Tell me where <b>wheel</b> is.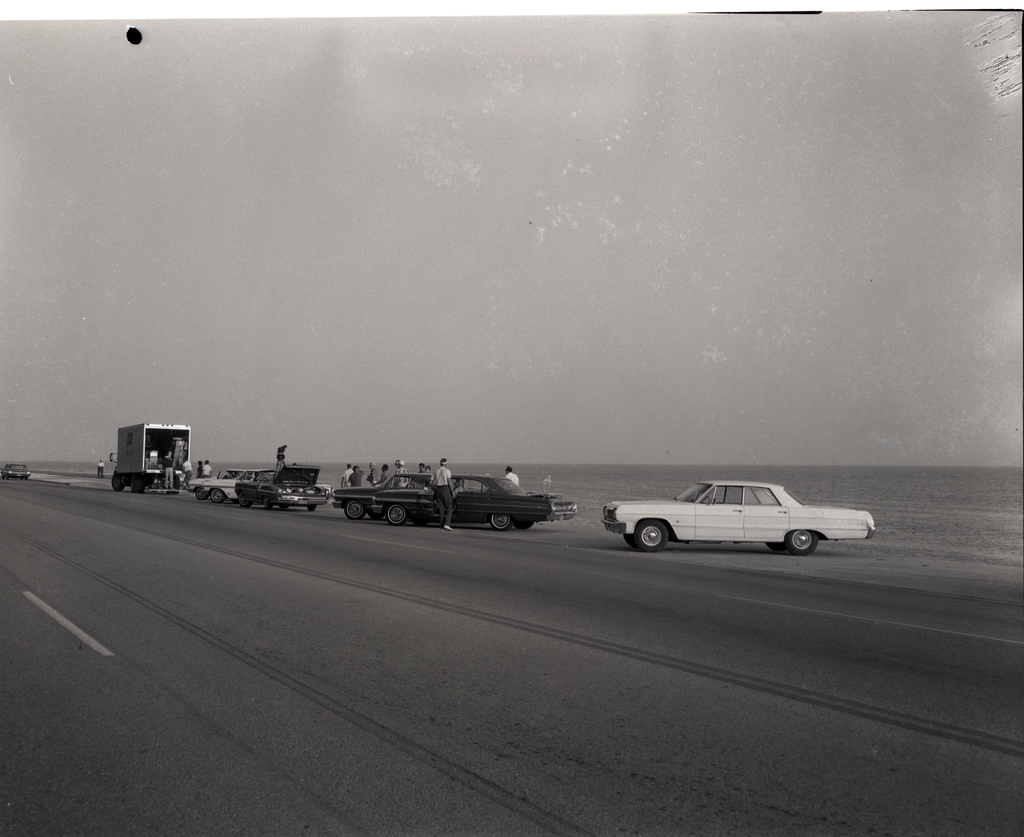
<b>wheel</b> is at <region>488, 511, 513, 529</region>.
